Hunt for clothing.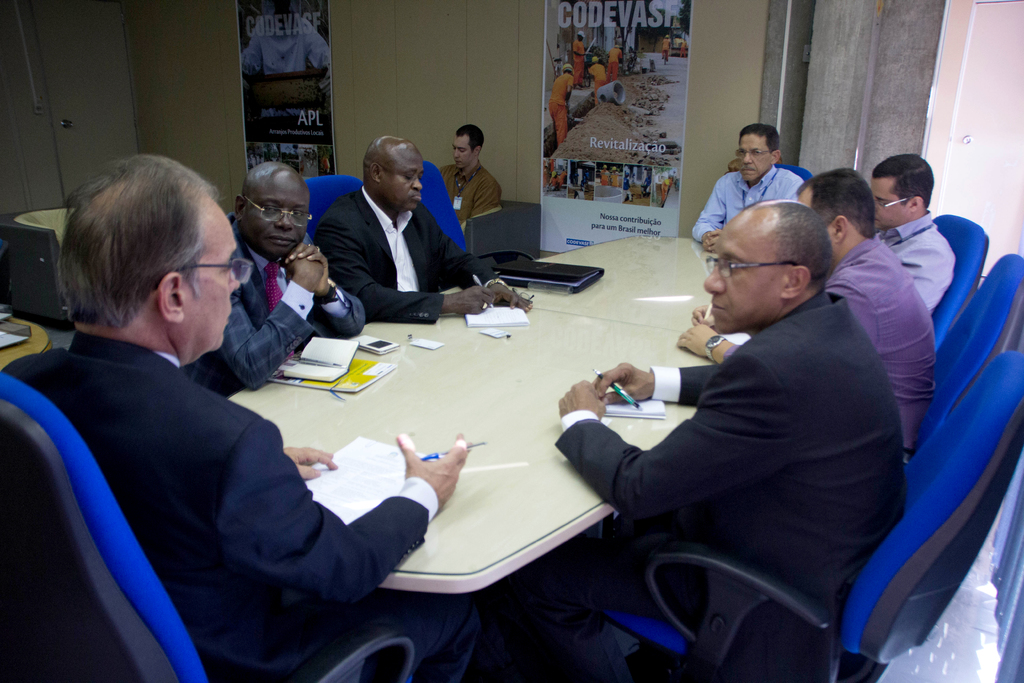
Hunted down at (x1=624, y1=176, x2=634, y2=204).
